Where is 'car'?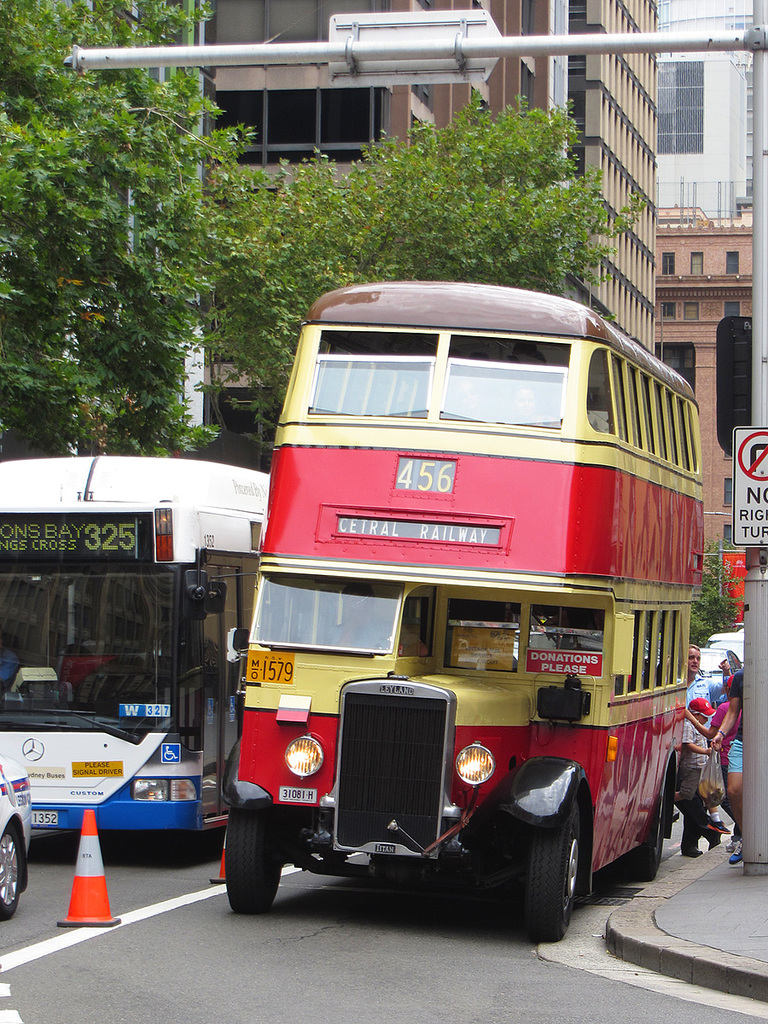
pyautogui.locateOnScreen(703, 648, 740, 706).
